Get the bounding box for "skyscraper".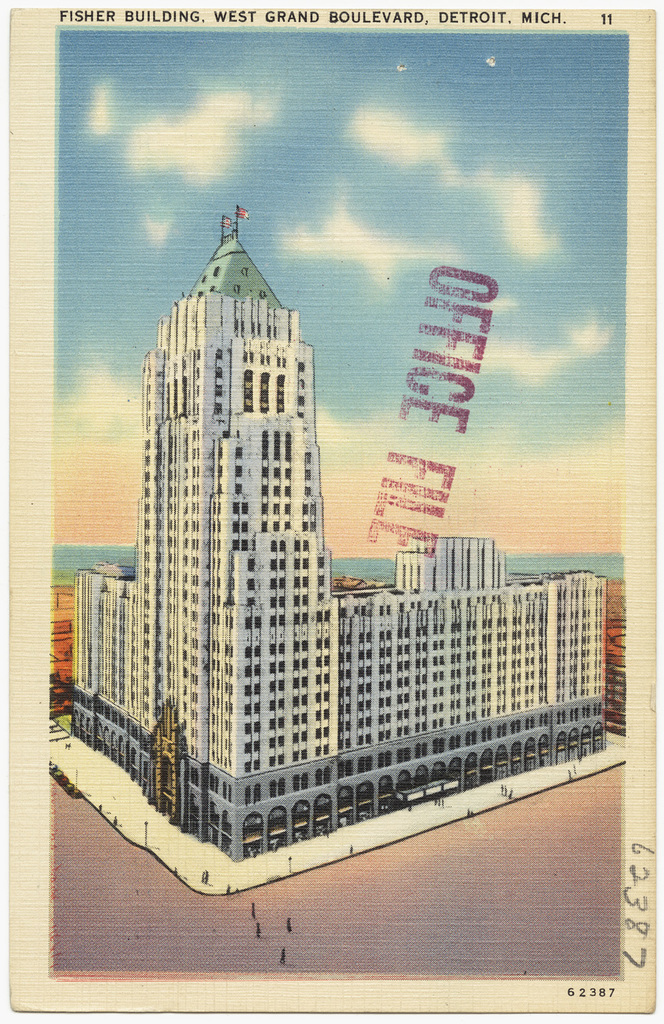
67,221,597,862.
